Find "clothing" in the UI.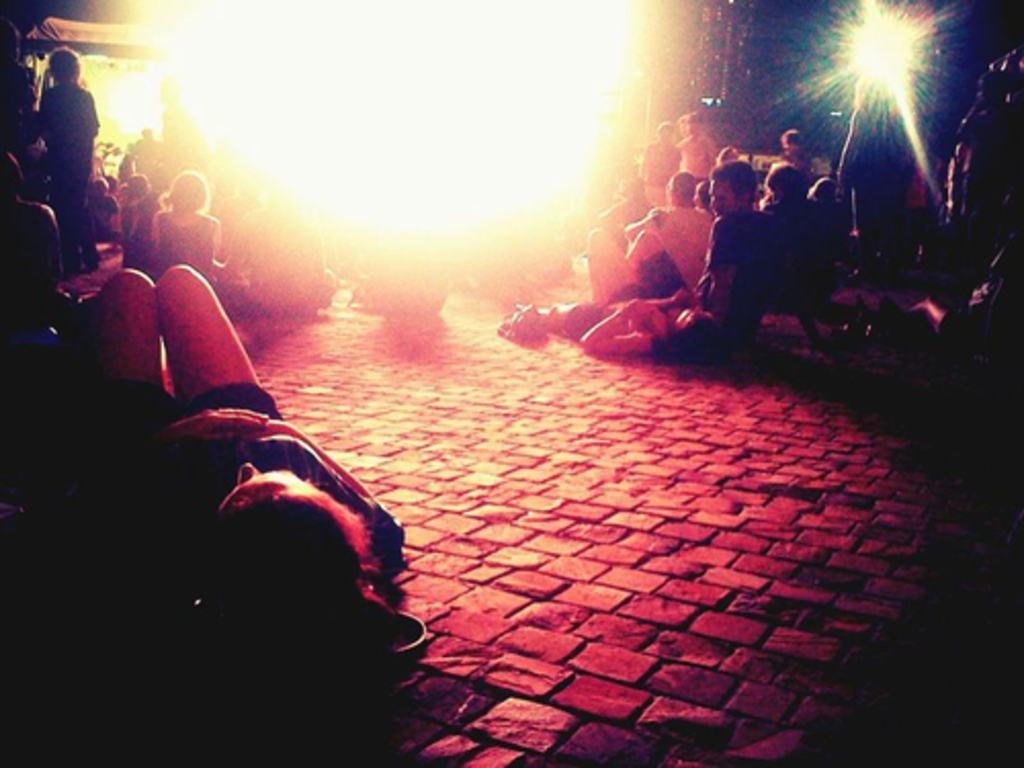
UI element at bbox=[627, 205, 719, 281].
